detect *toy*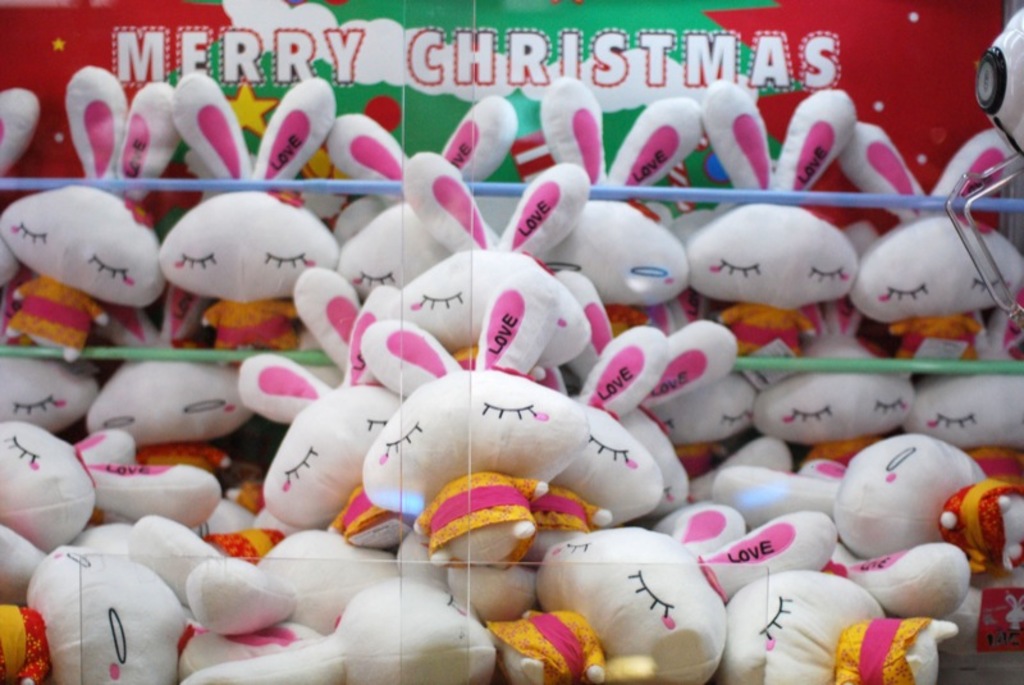
<region>580, 269, 730, 513</region>
